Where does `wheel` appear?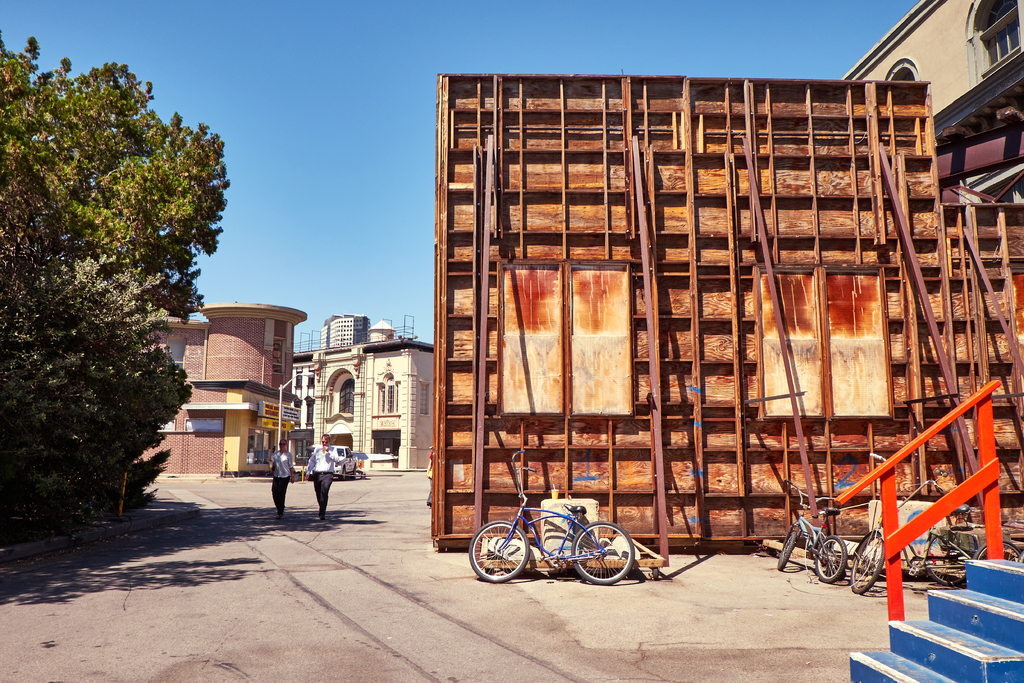
Appears at [x1=340, y1=467, x2=345, y2=481].
